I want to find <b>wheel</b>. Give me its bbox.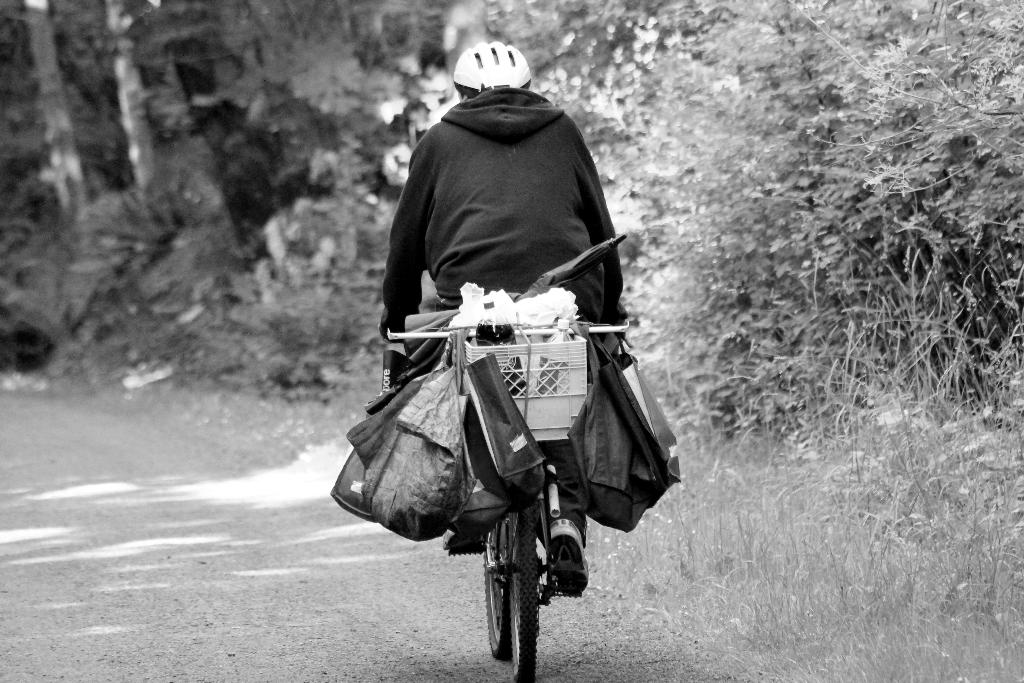
region(506, 504, 543, 682).
